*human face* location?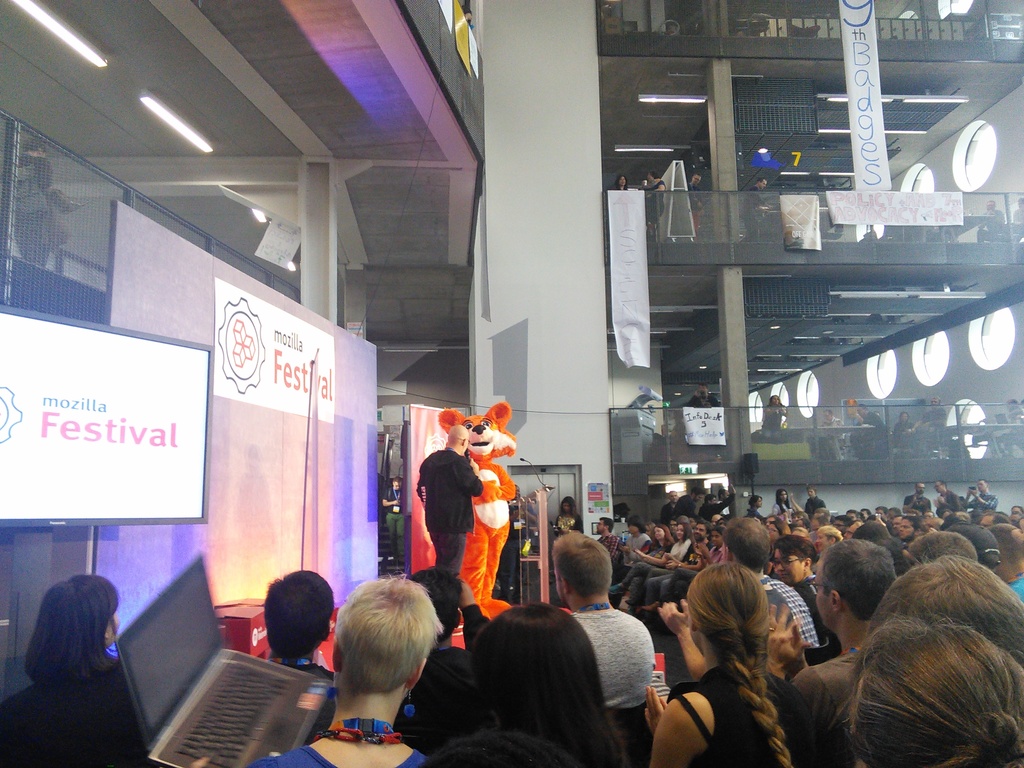
822/411/834/420
